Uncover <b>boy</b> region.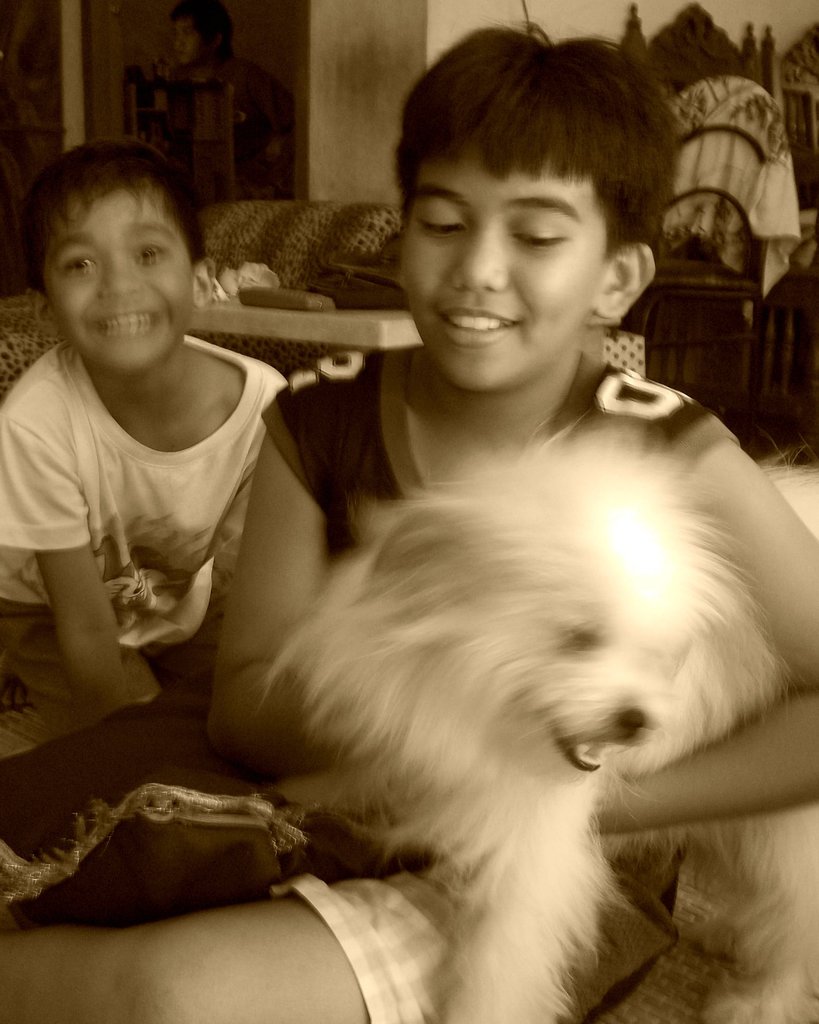
Uncovered: <box>0,24,818,1023</box>.
